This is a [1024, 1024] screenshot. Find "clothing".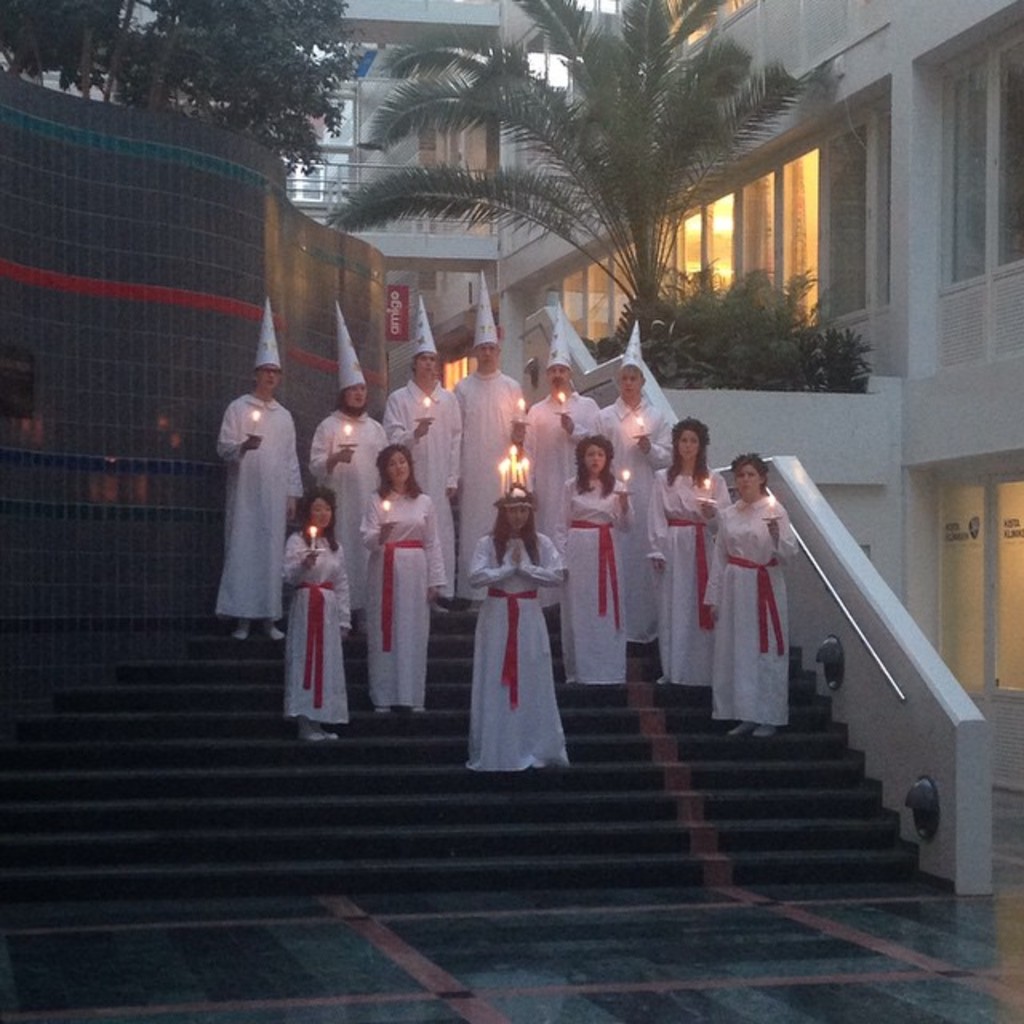
Bounding box: rect(595, 395, 670, 643).
